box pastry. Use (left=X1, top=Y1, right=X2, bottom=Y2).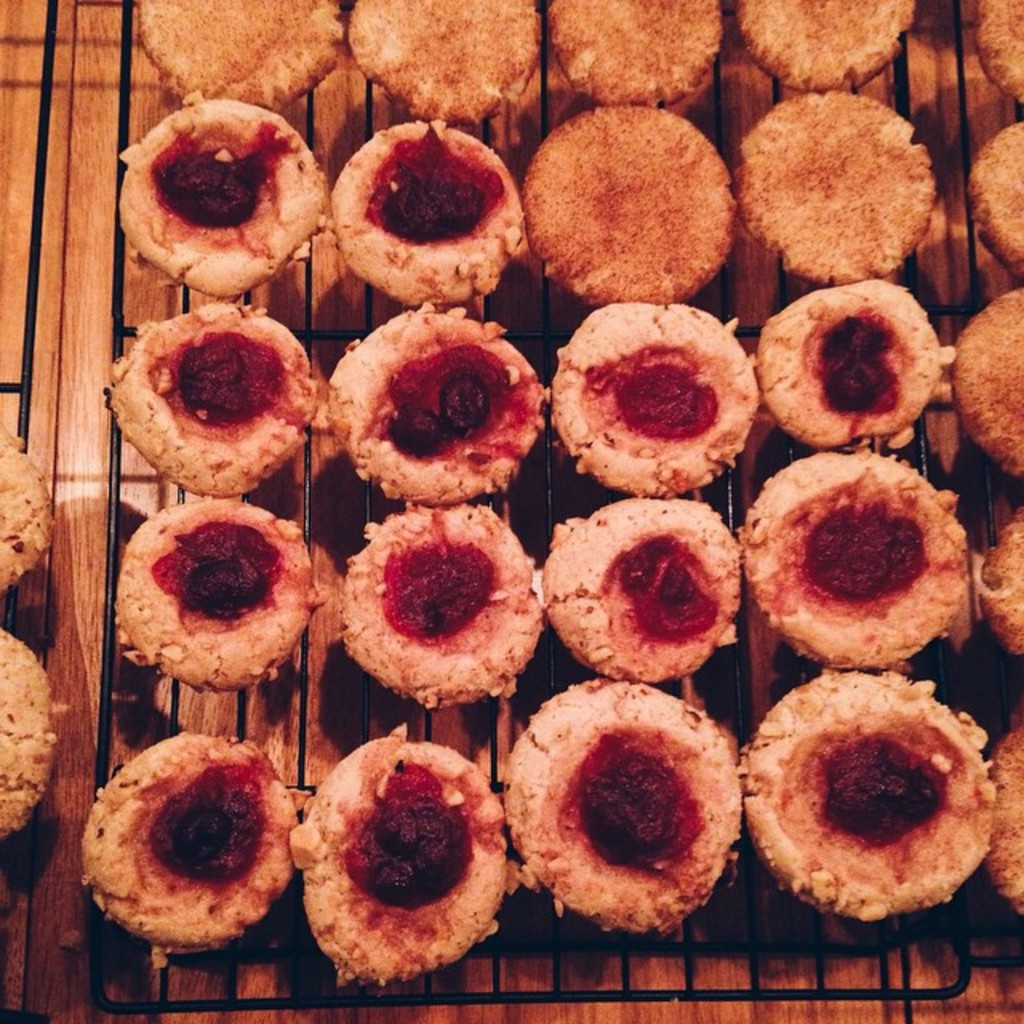
(left=0, top=618, right=64, bottom=846).
